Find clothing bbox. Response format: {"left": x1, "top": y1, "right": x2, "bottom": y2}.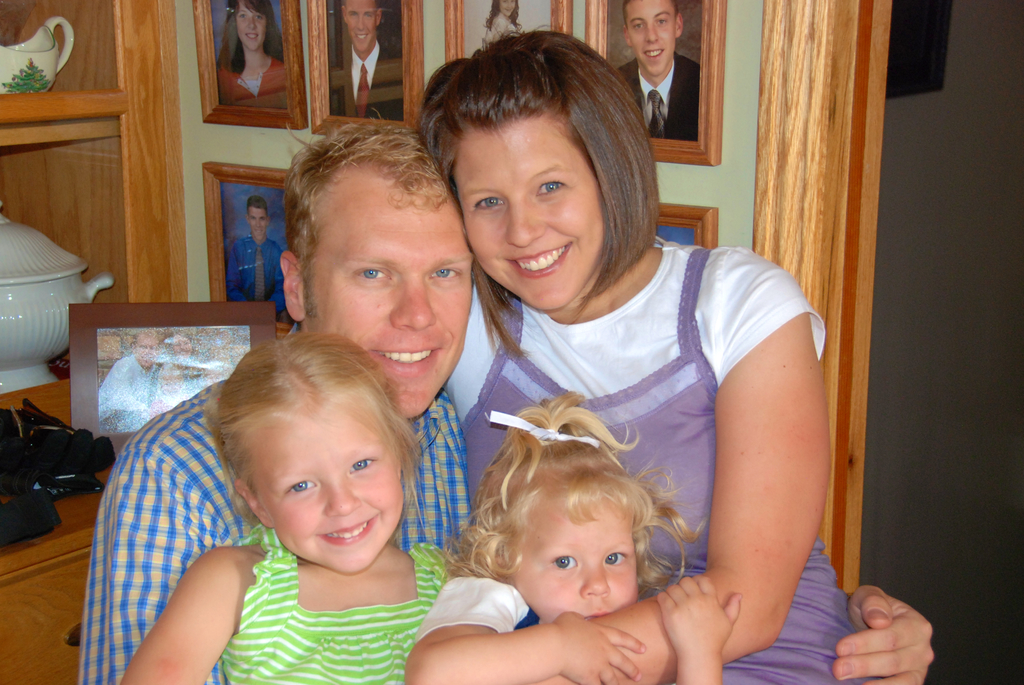
{"left": 76, "top": 326, "right": 469, "bottom": 684}.
